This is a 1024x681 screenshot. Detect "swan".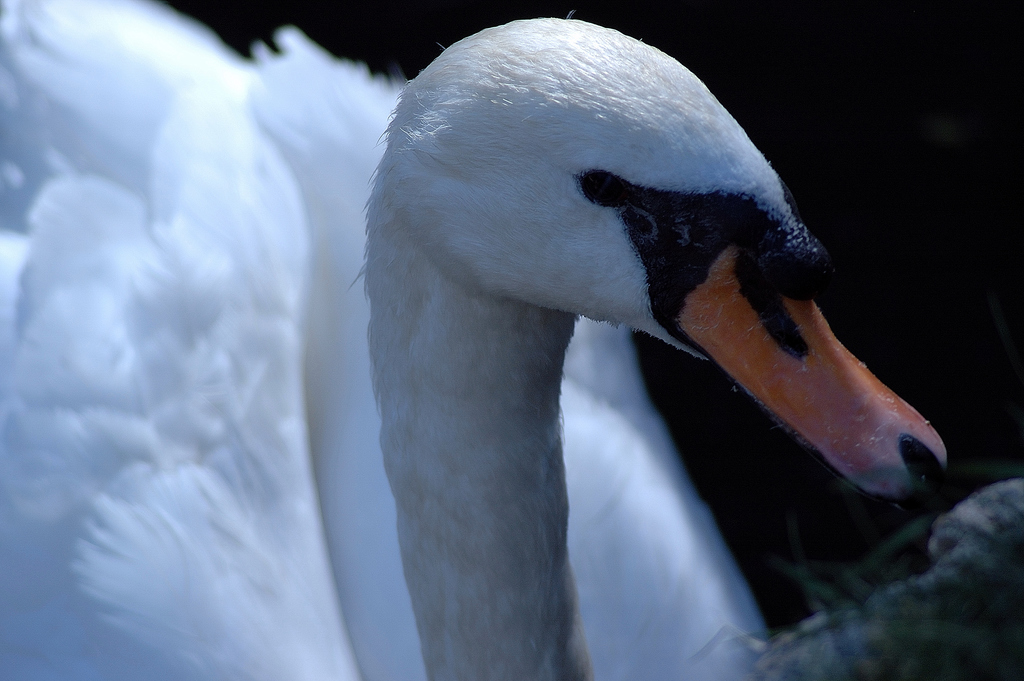
x1=0 y1=0 x2=963 y2=680.
